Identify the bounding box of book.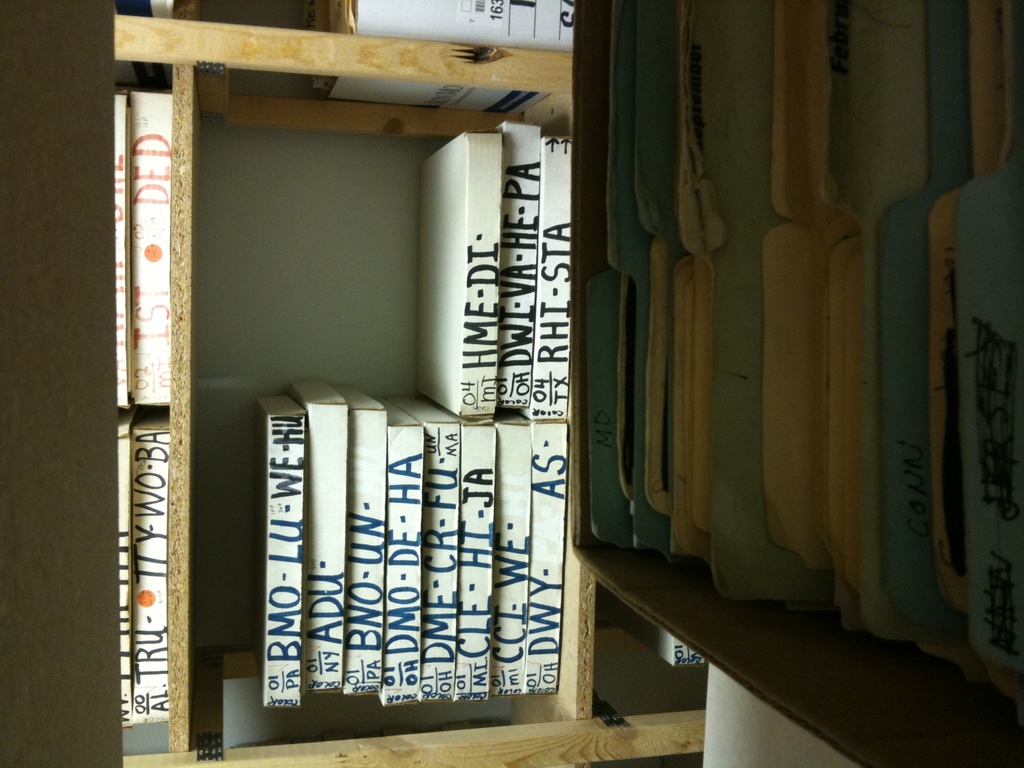
386/418/435/694.
